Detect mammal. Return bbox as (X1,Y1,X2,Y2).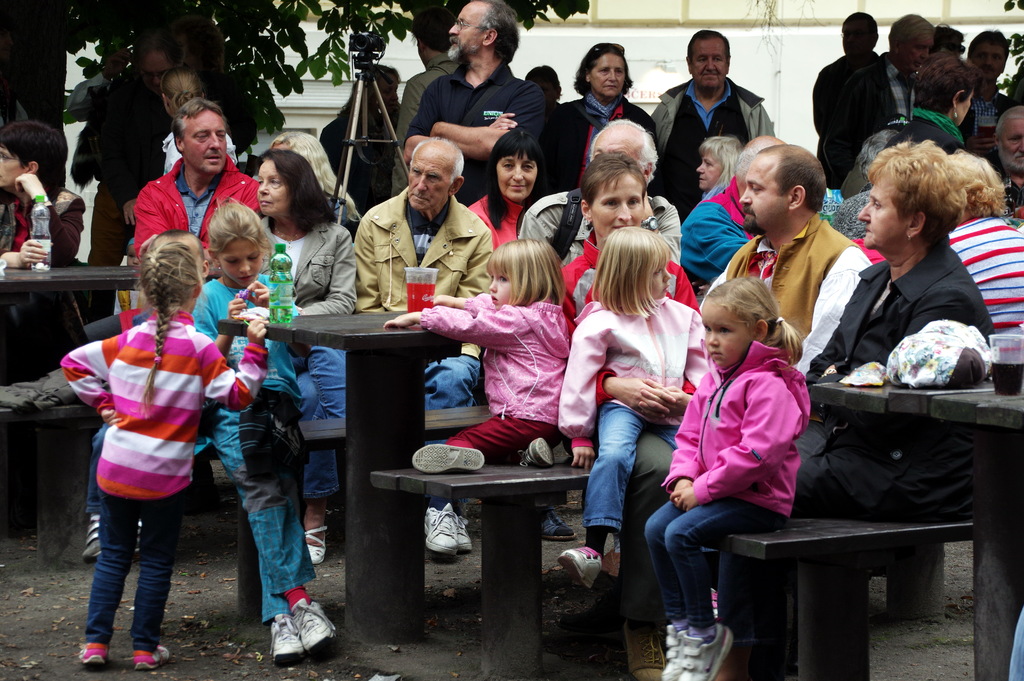
(553,44,652,190).
